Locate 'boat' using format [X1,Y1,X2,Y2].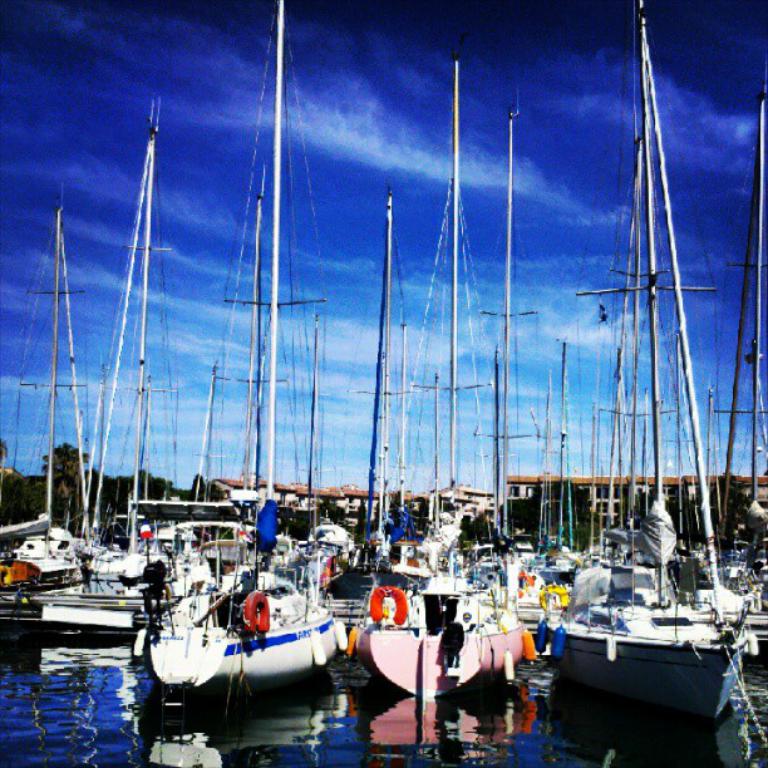
[0,179,89,651].
